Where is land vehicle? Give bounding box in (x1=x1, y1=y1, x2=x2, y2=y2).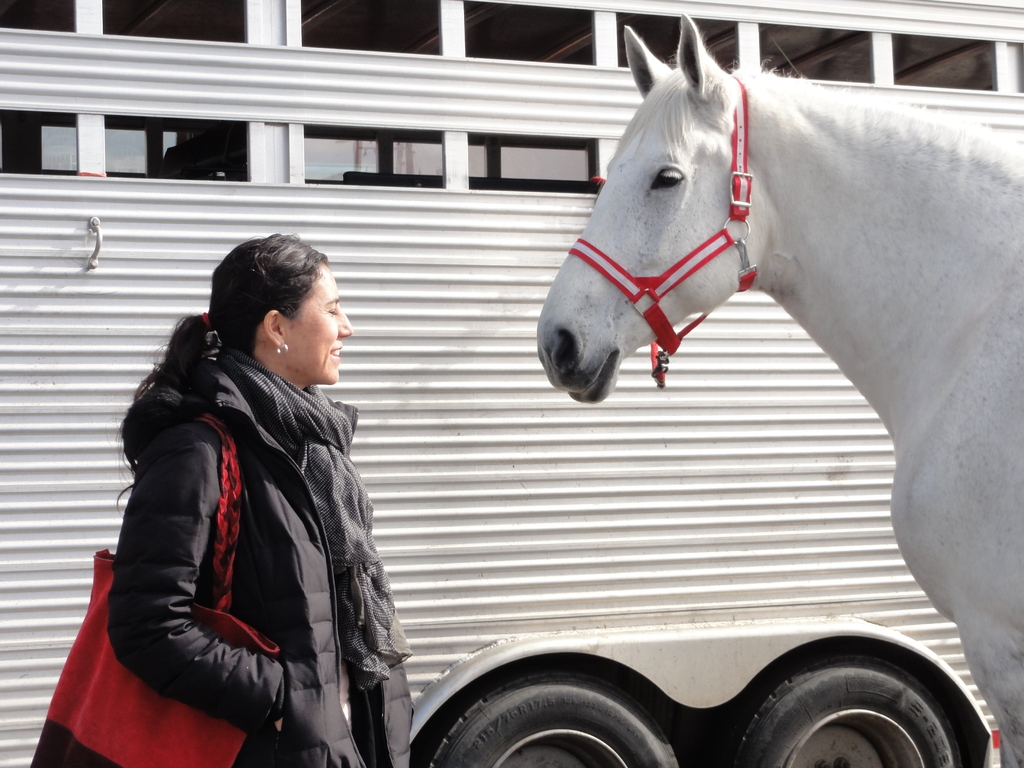
(x1=0, y1=0, x2=1023, y2=767).
